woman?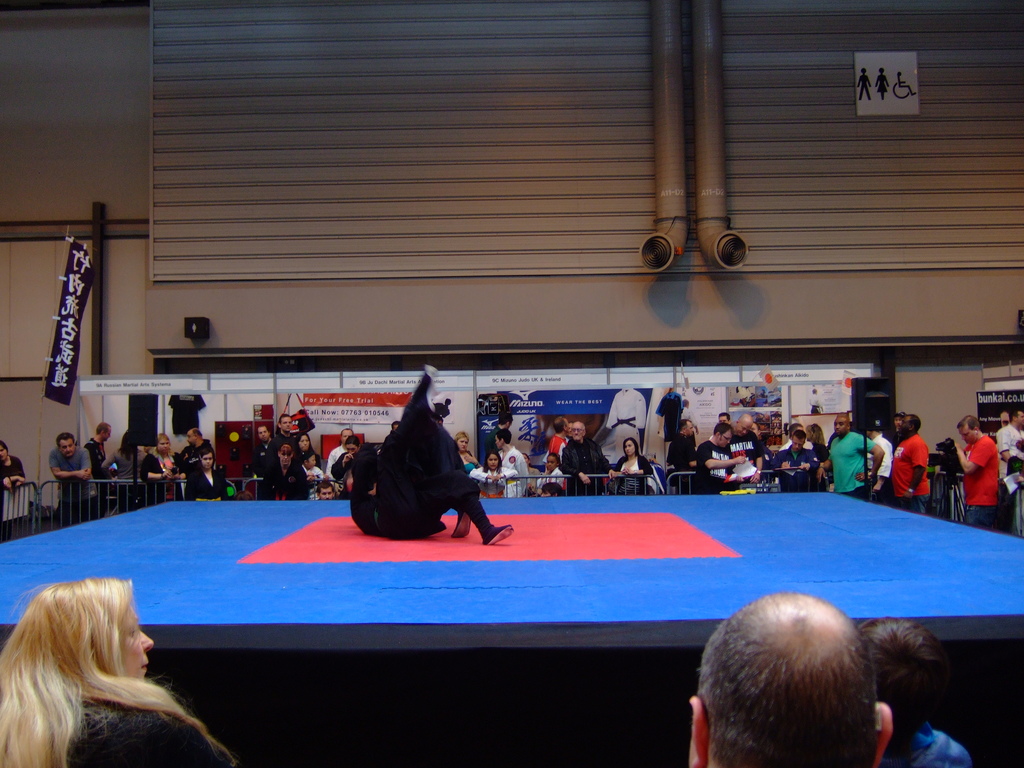
(x1=0, y1=578, x2=234, y2=767)
